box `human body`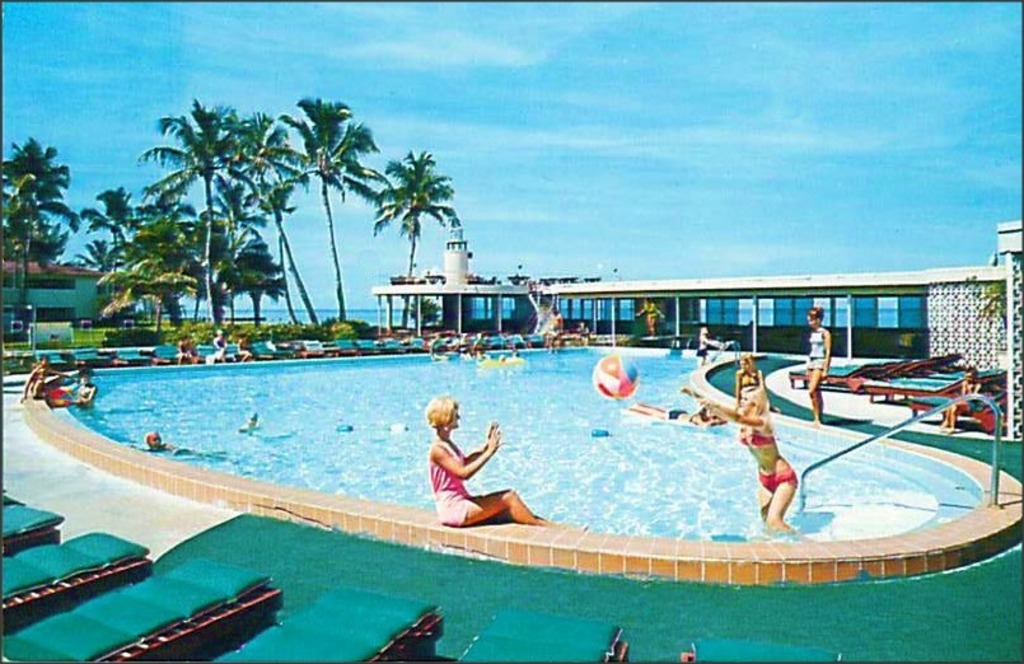
[x1=19, y1=357, x2=73, y2=402]
